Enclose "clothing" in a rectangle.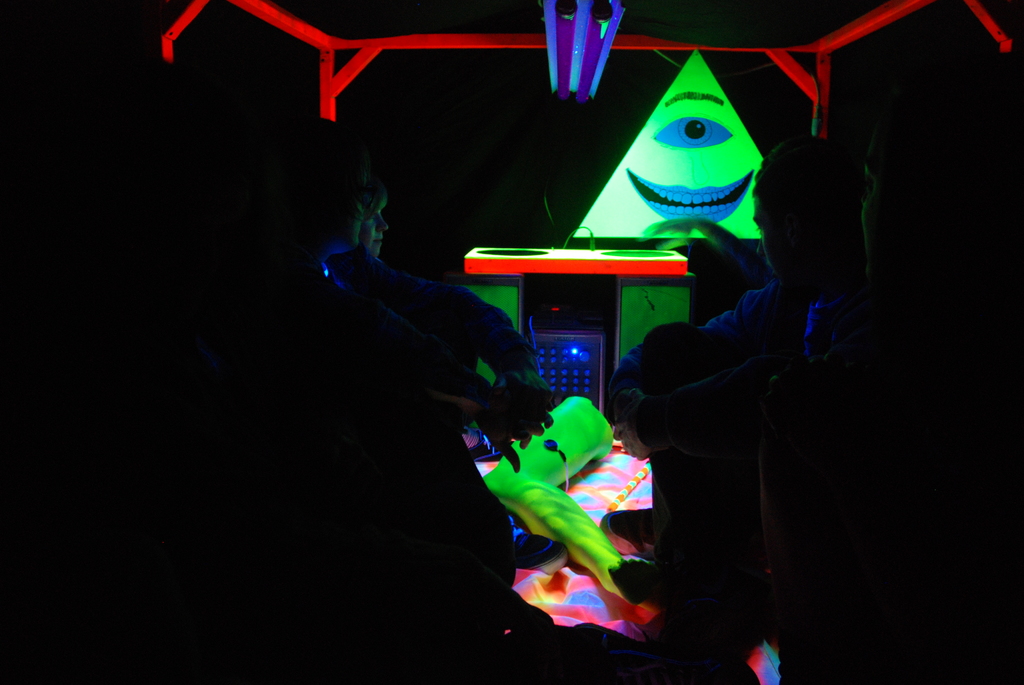
bbox=[316, 260, 546, 585].
